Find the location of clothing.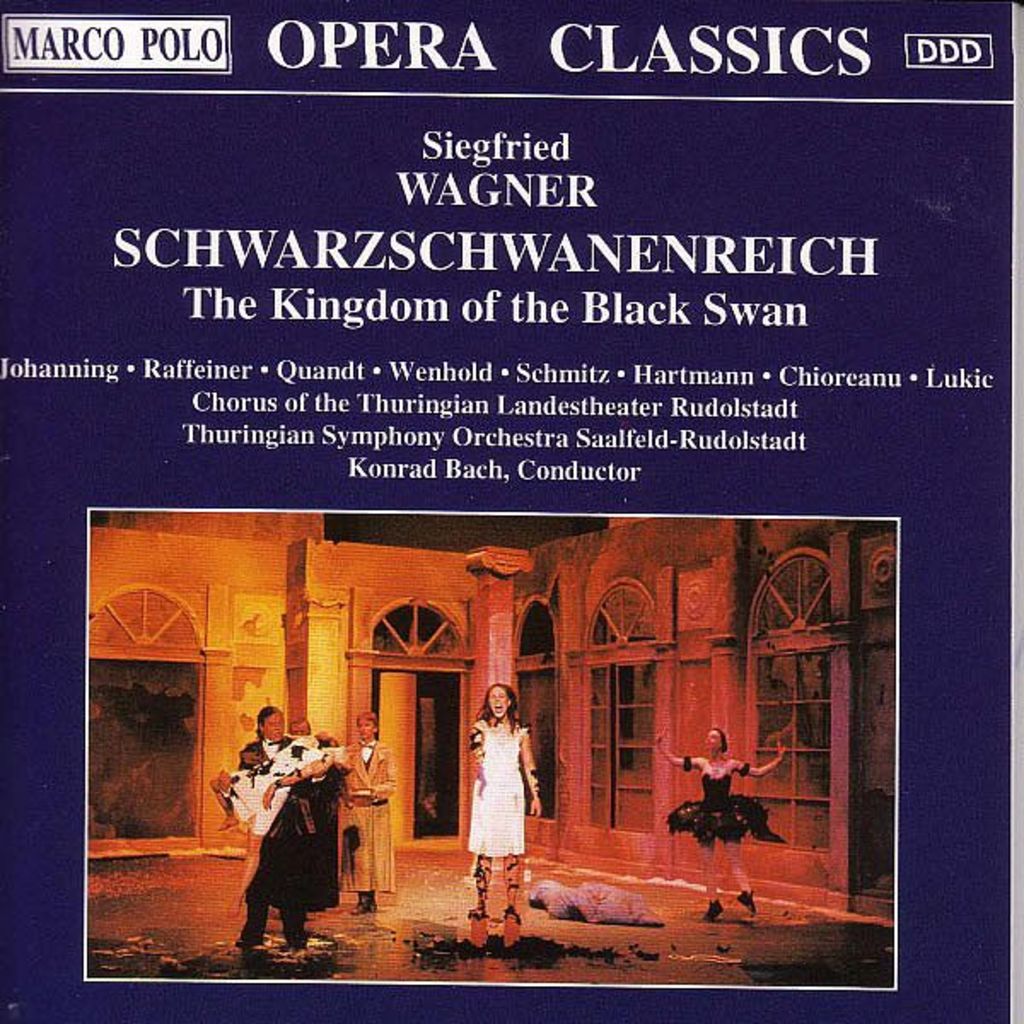
Location: detection(333, 737, 401, 899).
